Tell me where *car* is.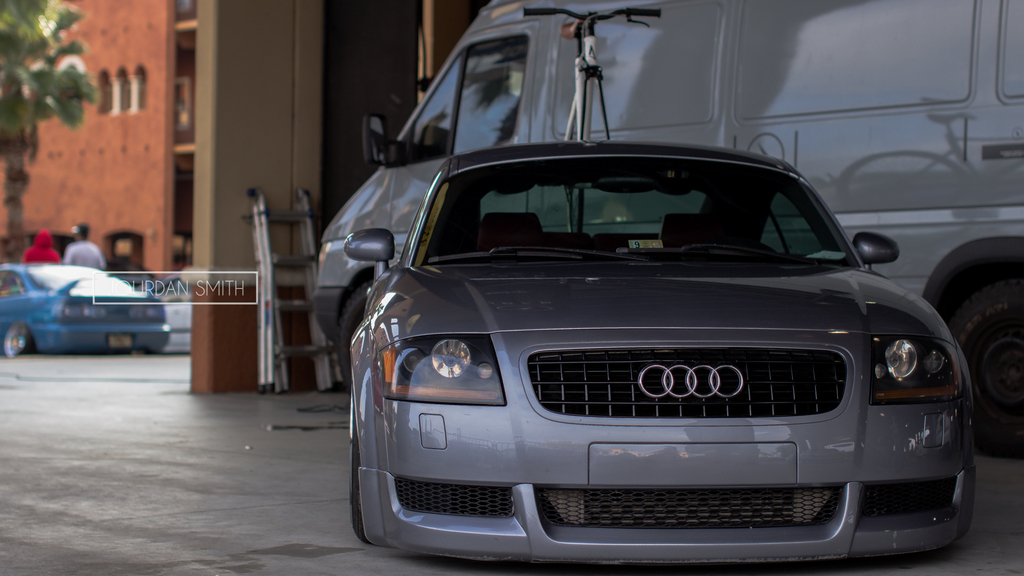
*car* is at [160,271,193,353].
